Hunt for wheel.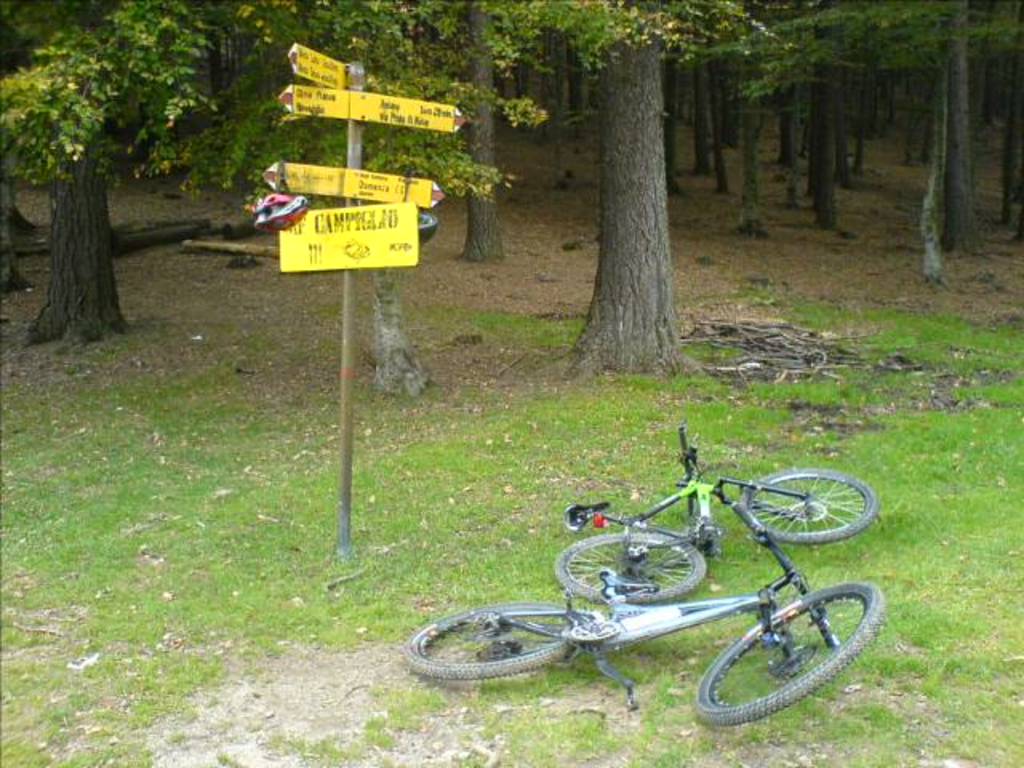
Hunted down at bbox=(694, 582, 885, 725).
